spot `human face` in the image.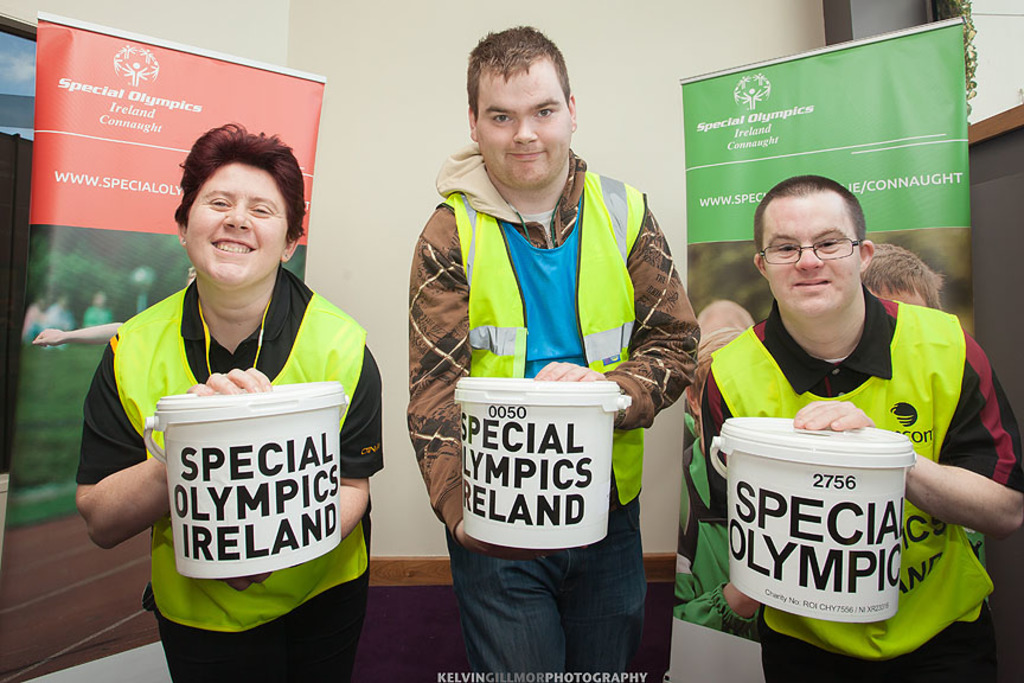
`human face` found at bbox=[184, 162, 286, 283].
